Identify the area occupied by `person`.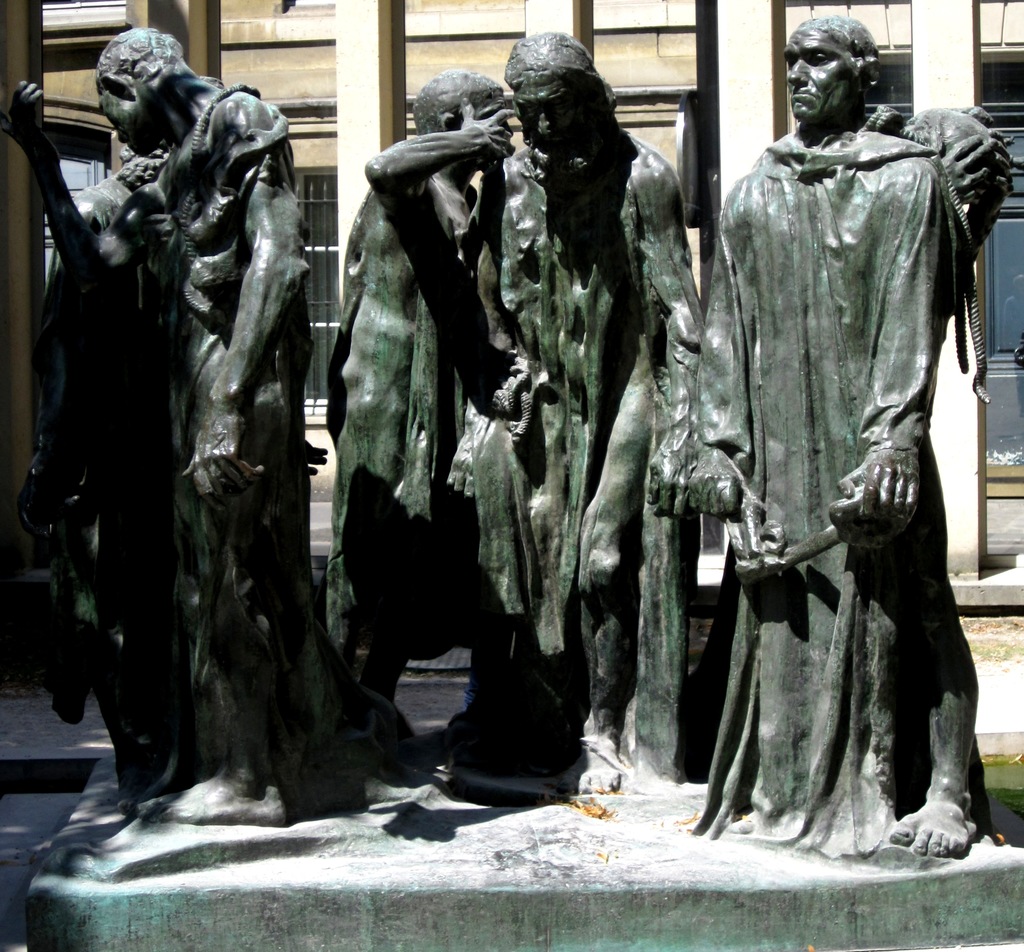
Area: detection(76, 15, 331, 869).
